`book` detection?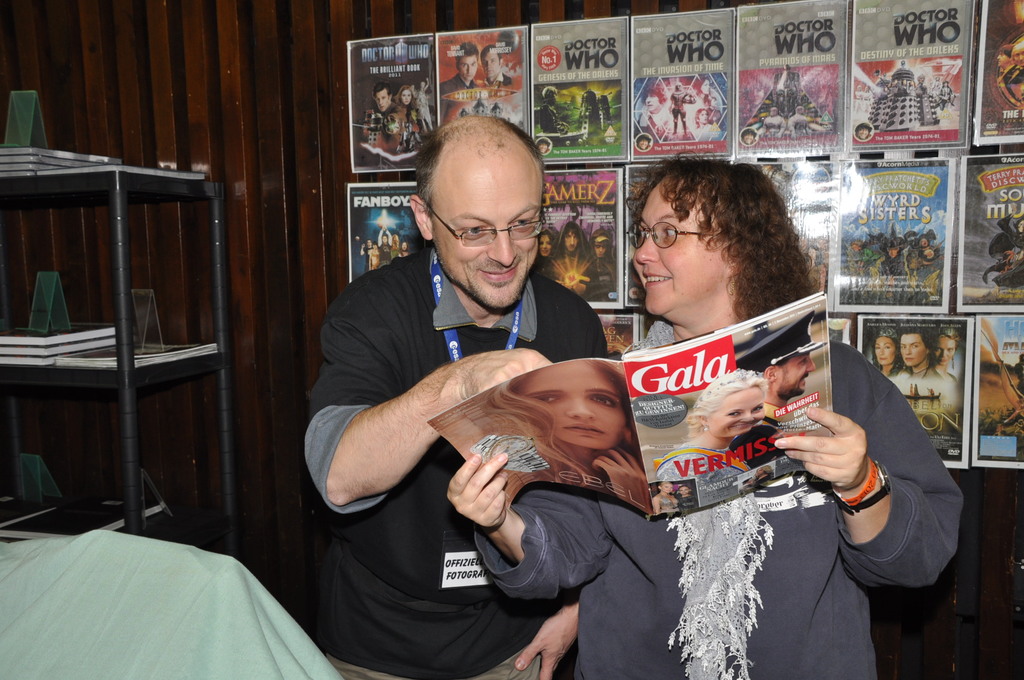
l=54, t=343, r=216, b=369
